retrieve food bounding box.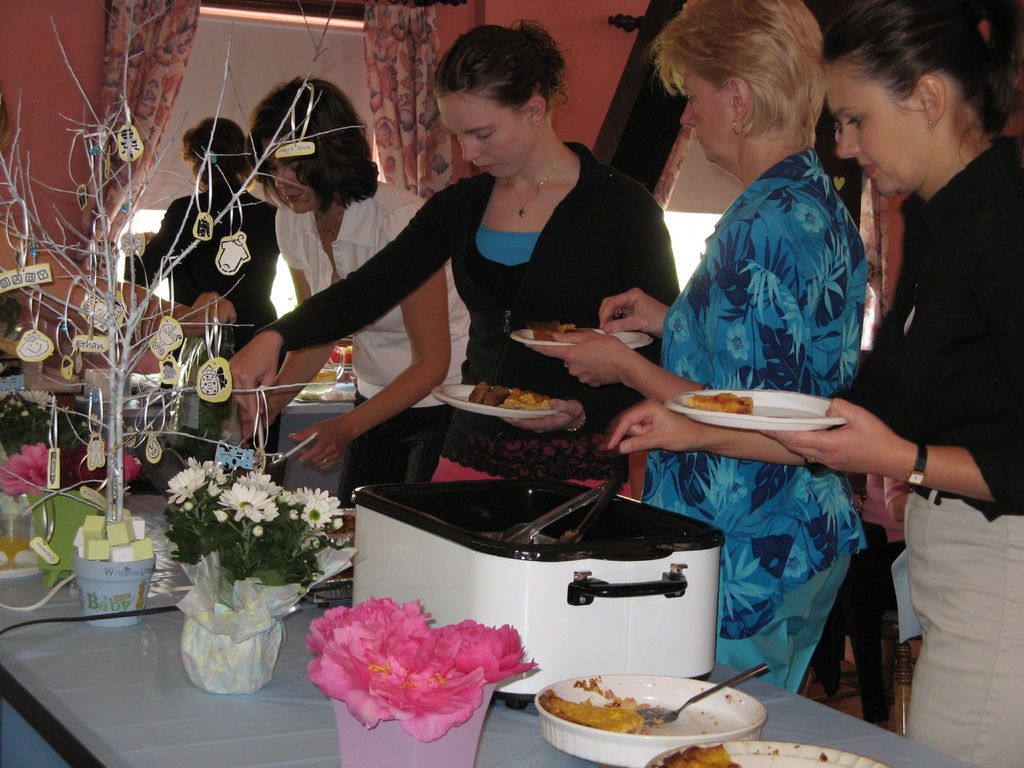
Bounding box: (left=550, top=670, right=704, bottom=740).
